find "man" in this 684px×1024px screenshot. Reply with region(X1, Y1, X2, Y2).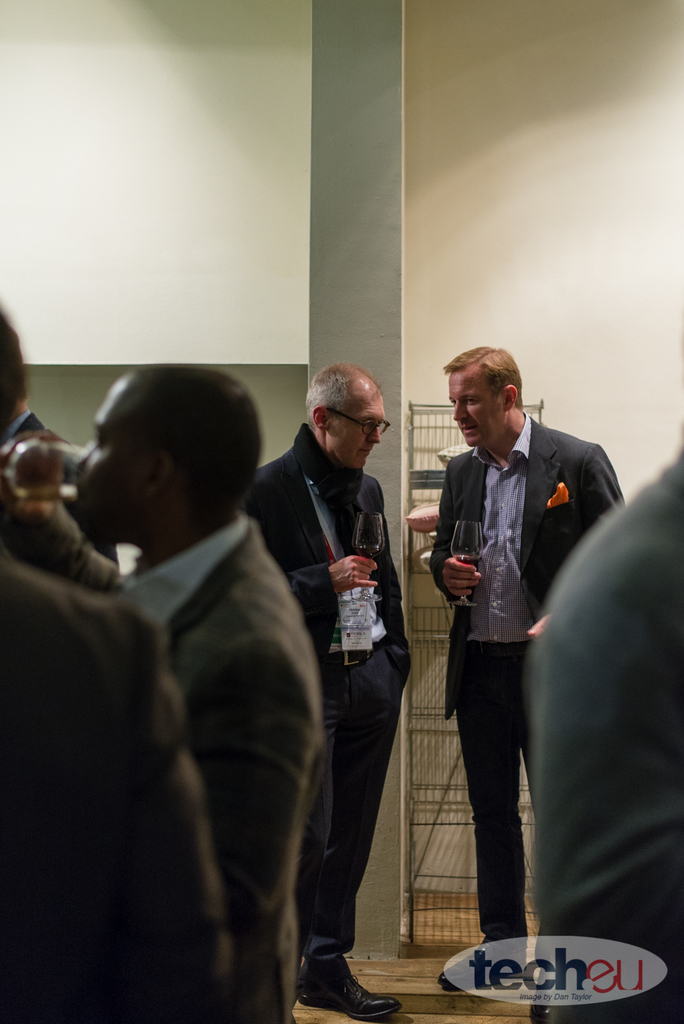
region(0, 365, 325, 1023).
